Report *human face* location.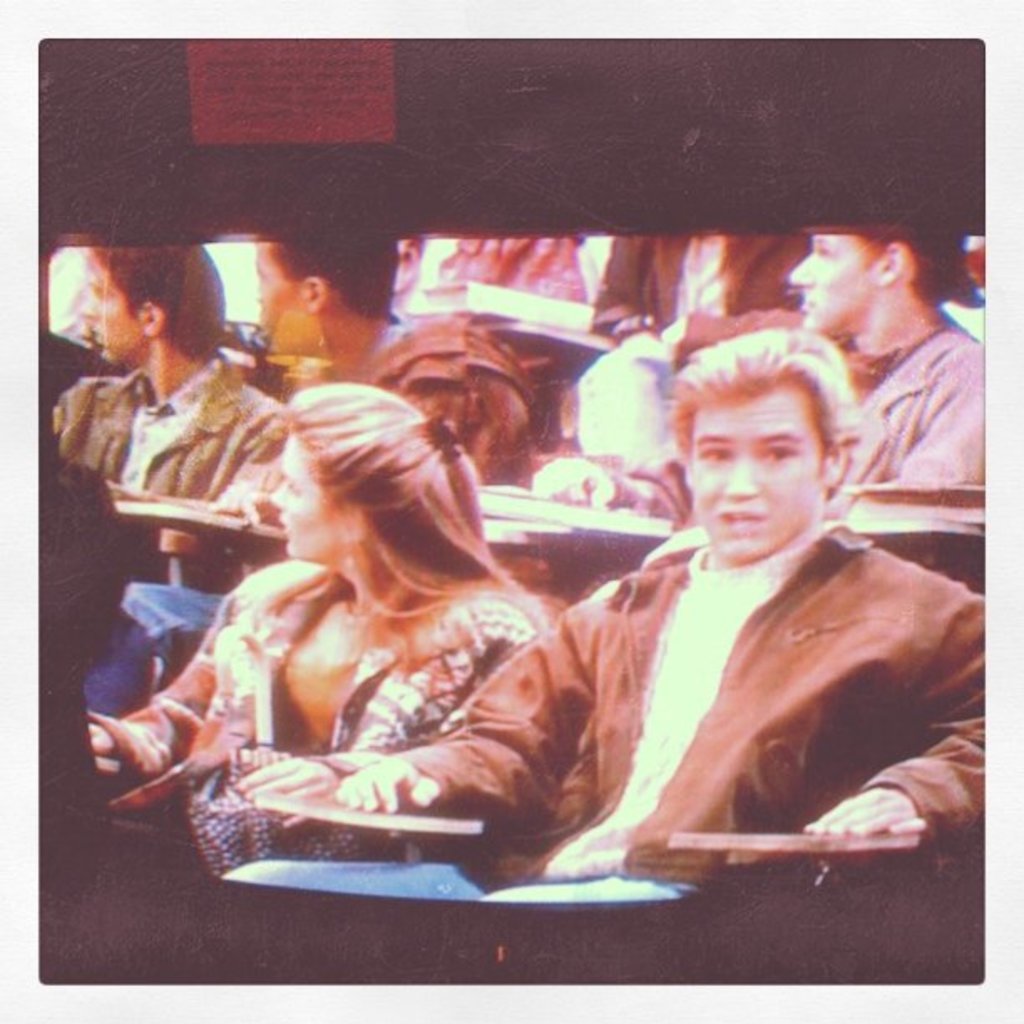
Report: Rect(699, 387, 833, 556).
